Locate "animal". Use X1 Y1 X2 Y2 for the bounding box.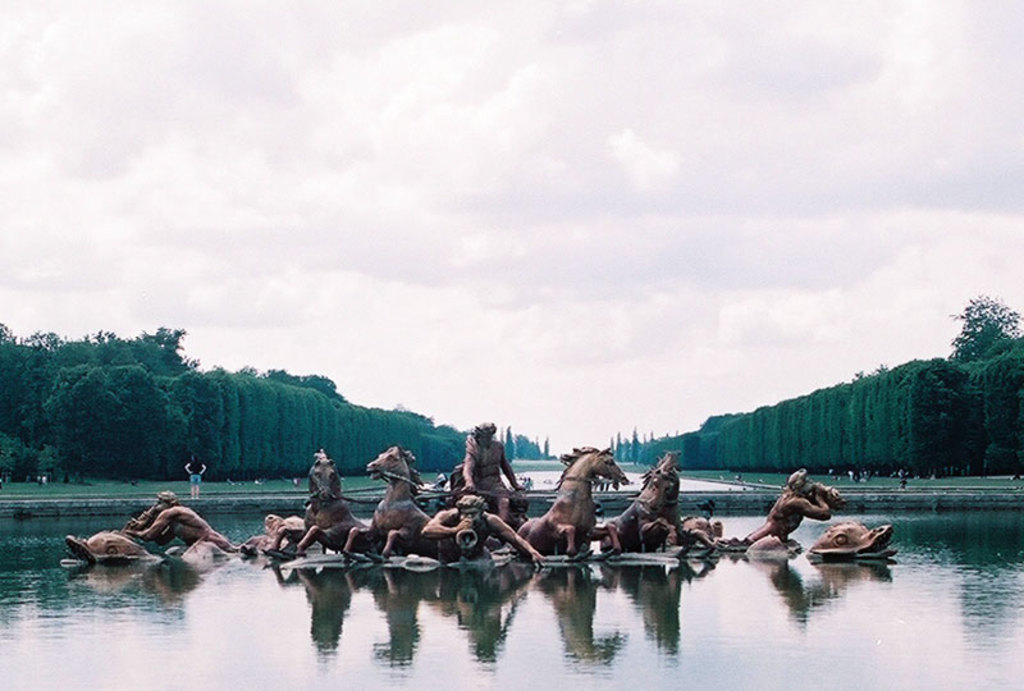
809 513 893 566.
